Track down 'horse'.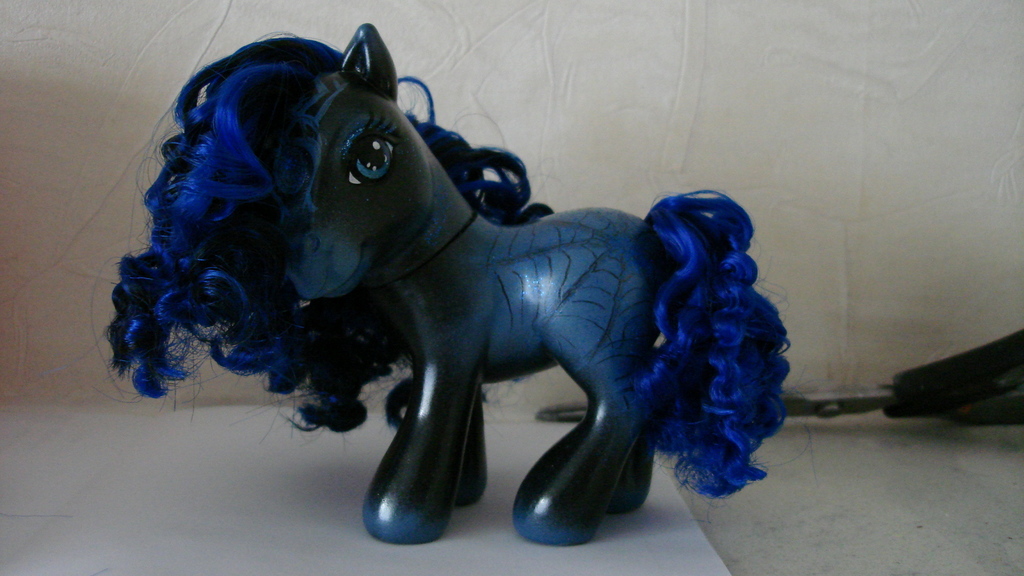
Tracked to (103,28,790,542).
